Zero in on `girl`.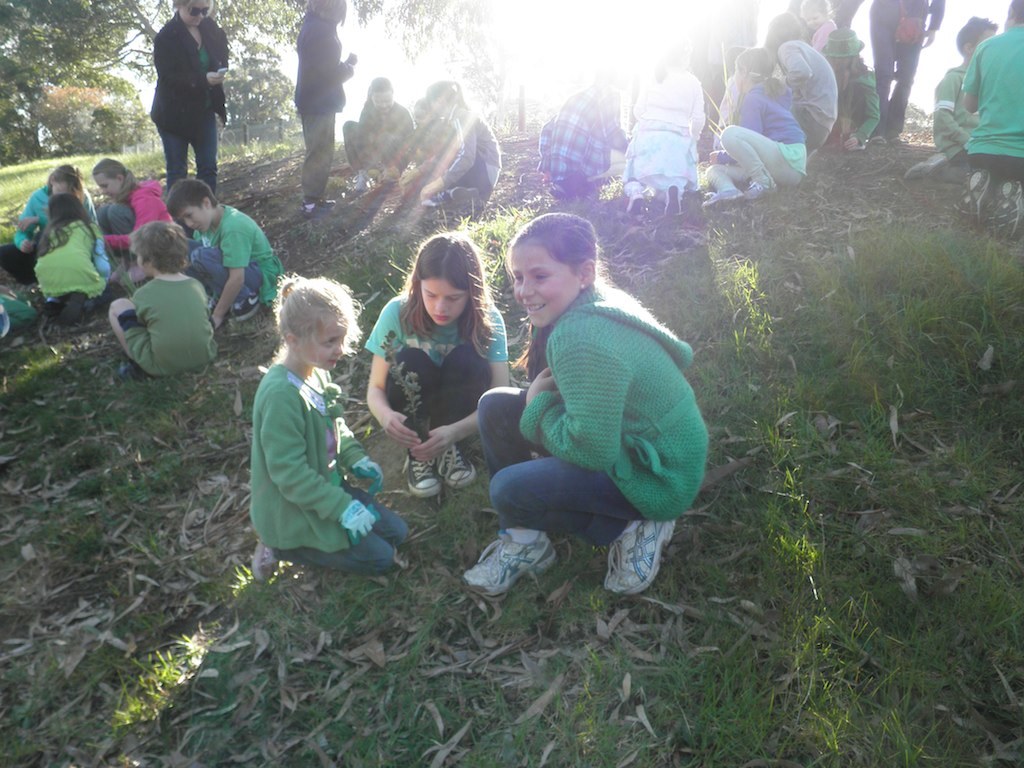
Zeroed in: <bbox>336, 72, 417, 190</bbox>.
